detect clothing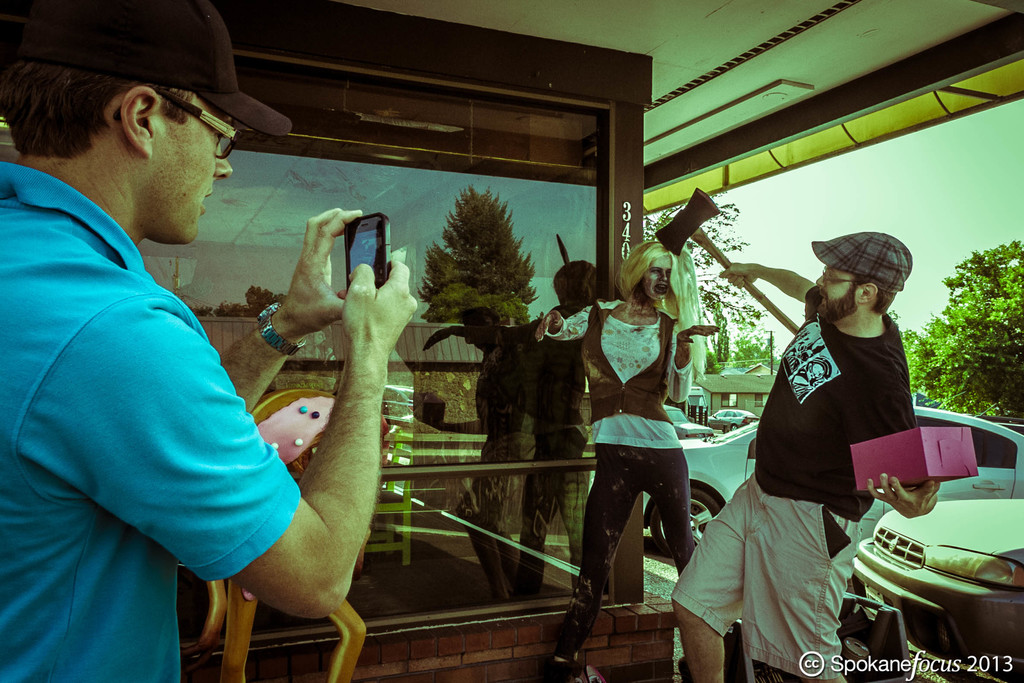
[x1=16, y1=131, x2=376, y2=670]
